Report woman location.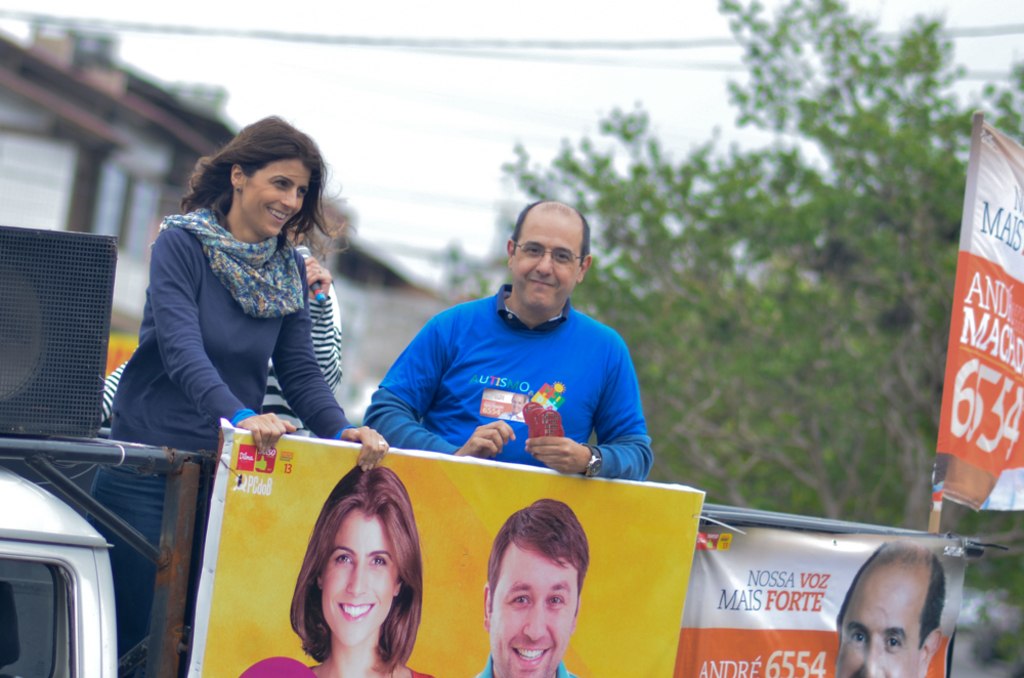
Report: BBox(121, 118, 367, 477).
